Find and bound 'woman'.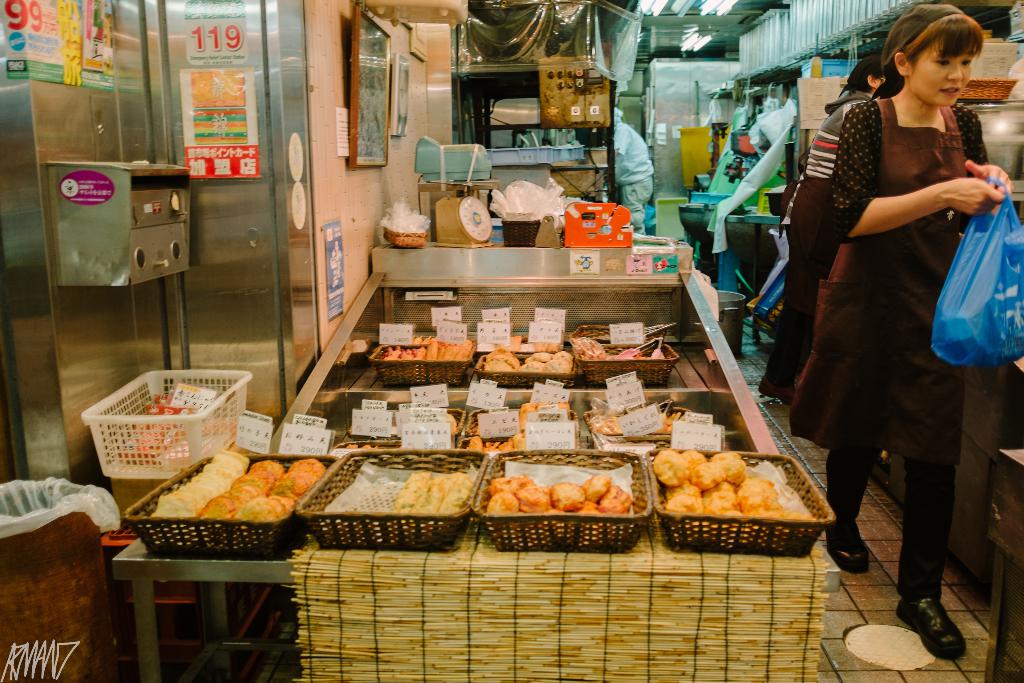
Bound: 742 40 882 411.
